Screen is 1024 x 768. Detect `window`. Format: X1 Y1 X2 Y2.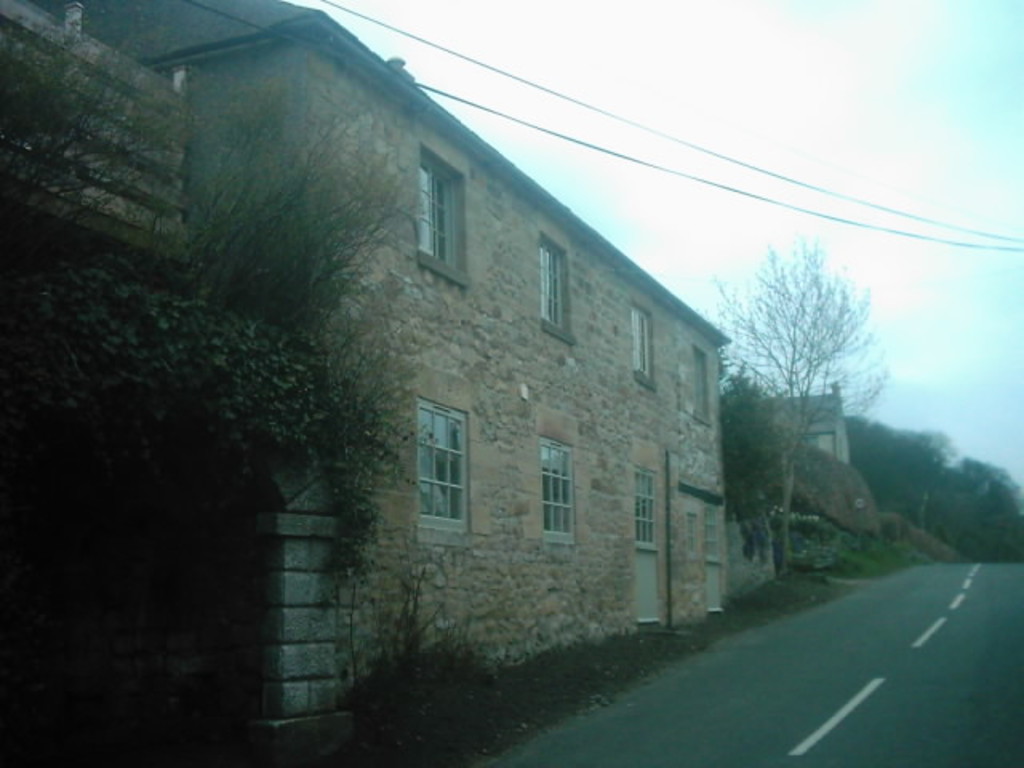
624 312 653 386.
